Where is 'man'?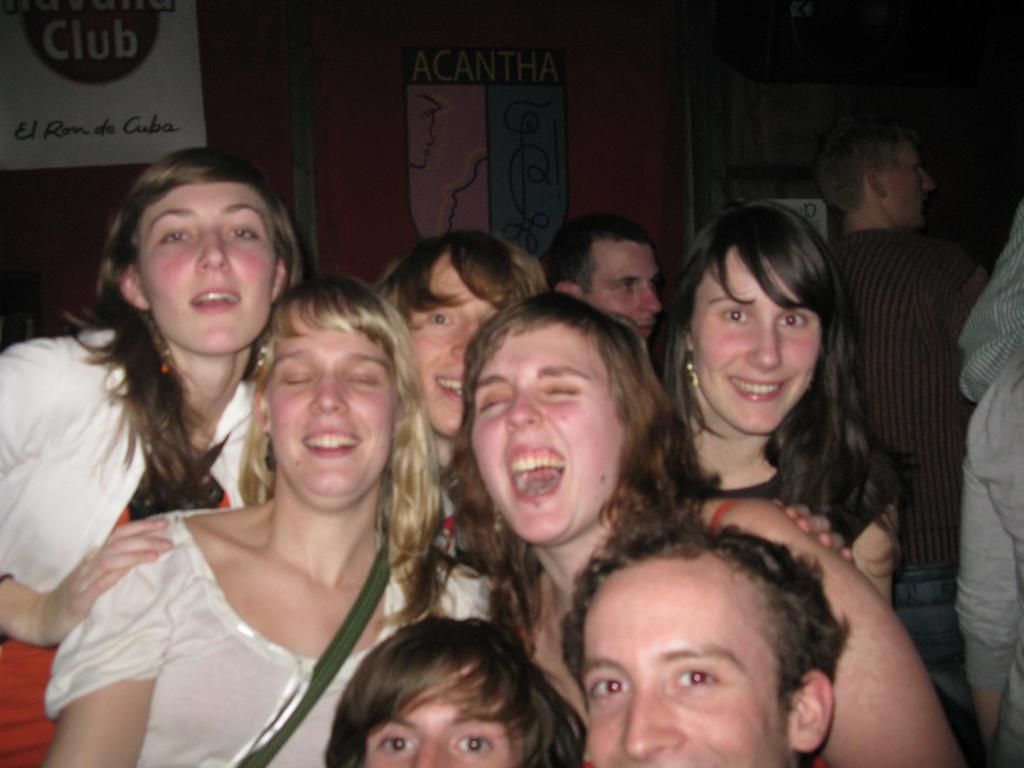
l=557, t=520, r=847, b=767.
